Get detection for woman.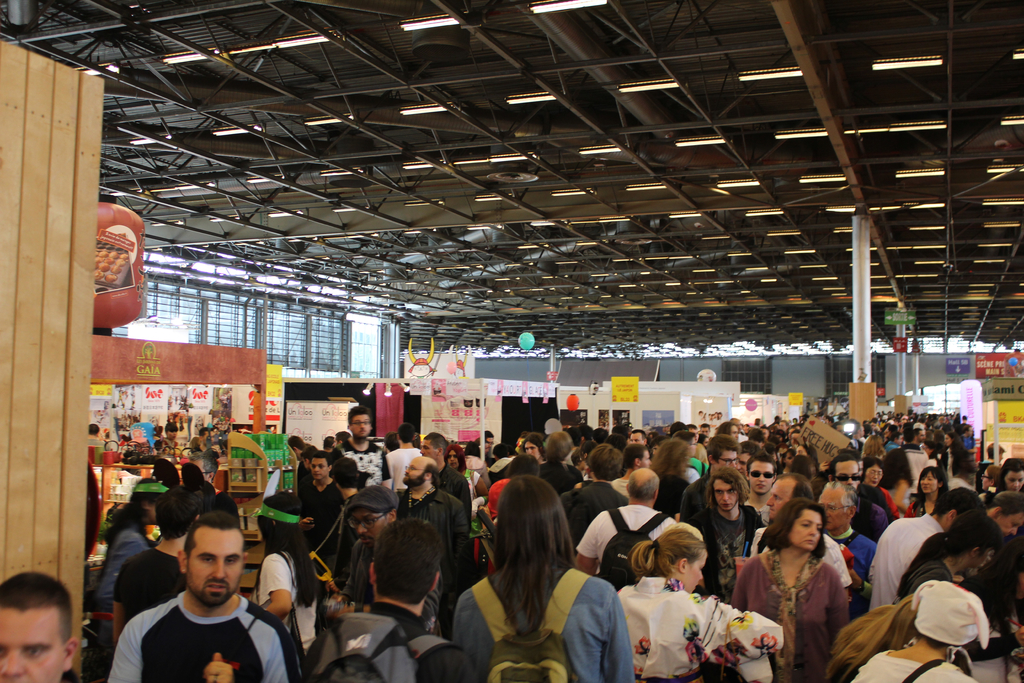
Detection: (left=734, top=486, right=861, bottom=664).
